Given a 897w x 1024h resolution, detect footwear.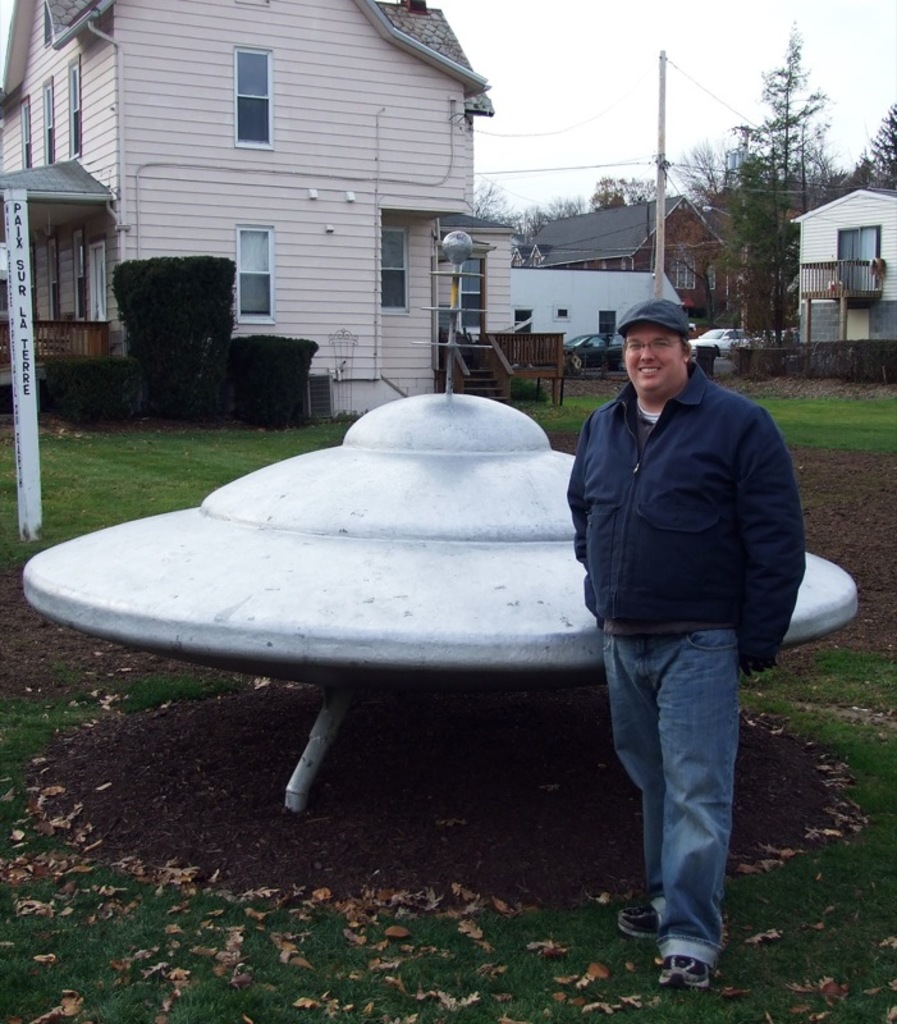
bbox=[613, 896, 655, 941].
